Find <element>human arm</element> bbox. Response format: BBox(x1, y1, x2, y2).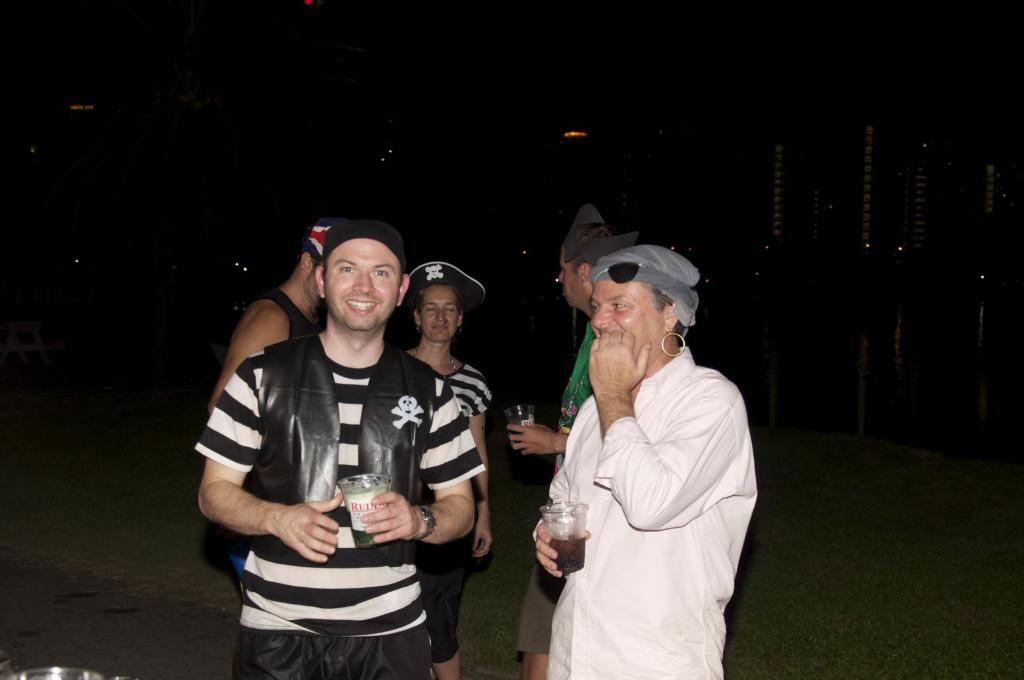
BBox(531, 455, 593, 579).
